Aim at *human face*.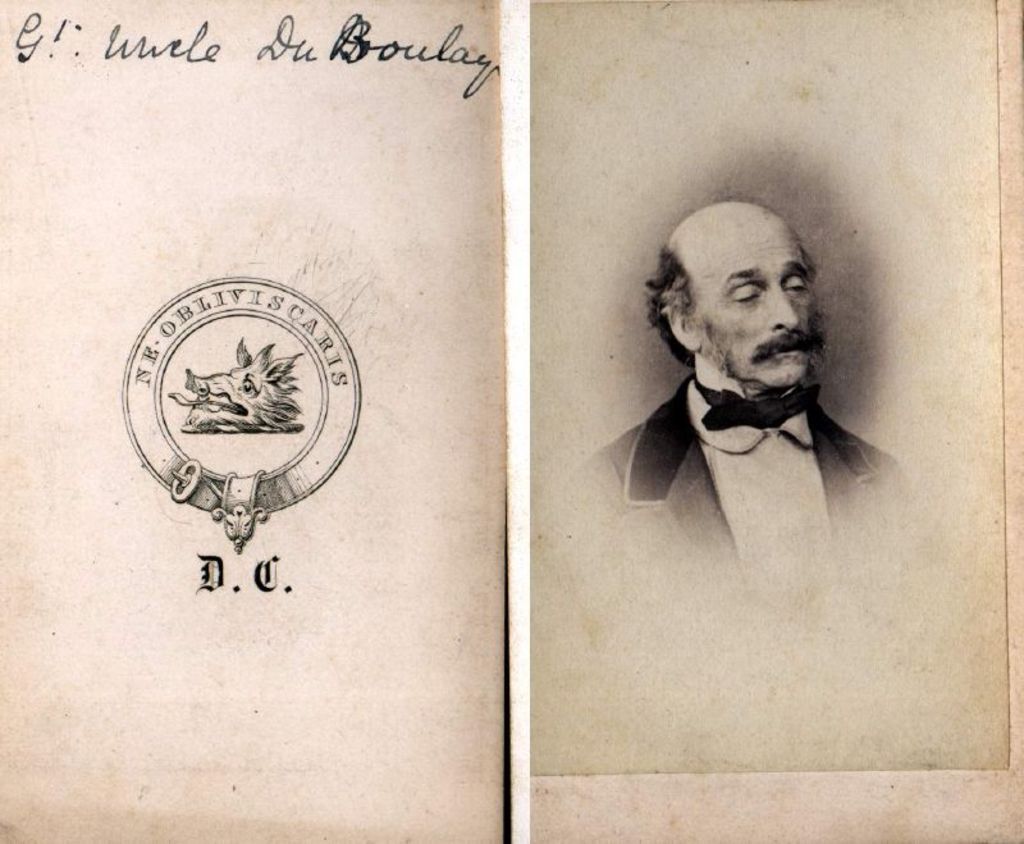
Aimed at {"left": 685, "top": 206, "right": 818, "bottom": 392}.
